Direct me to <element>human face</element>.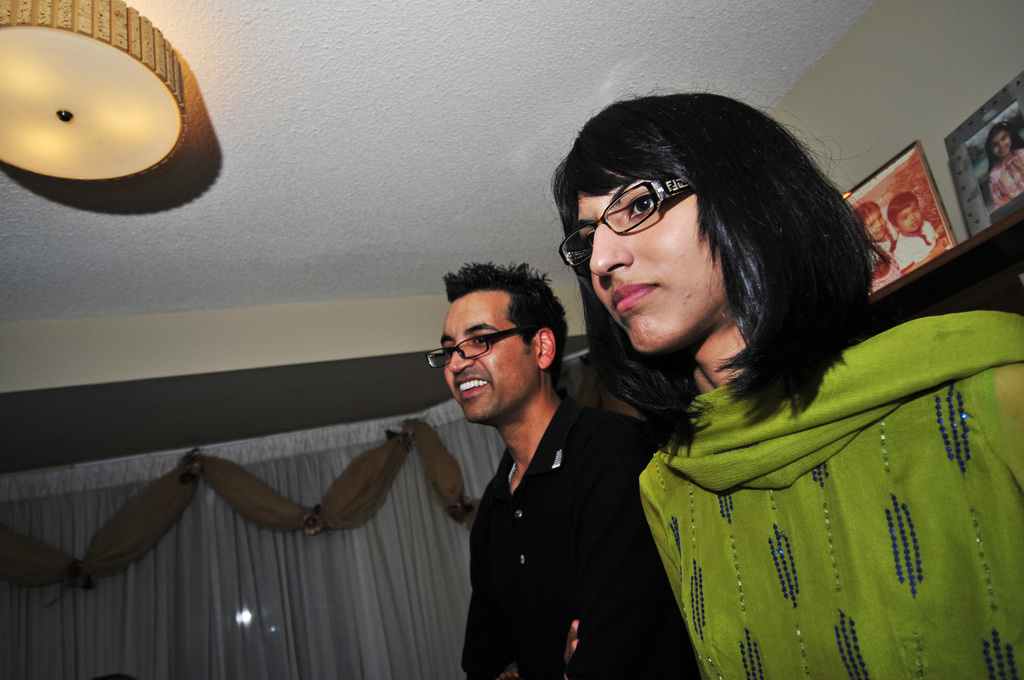
Direction: 573/166/721/357.
